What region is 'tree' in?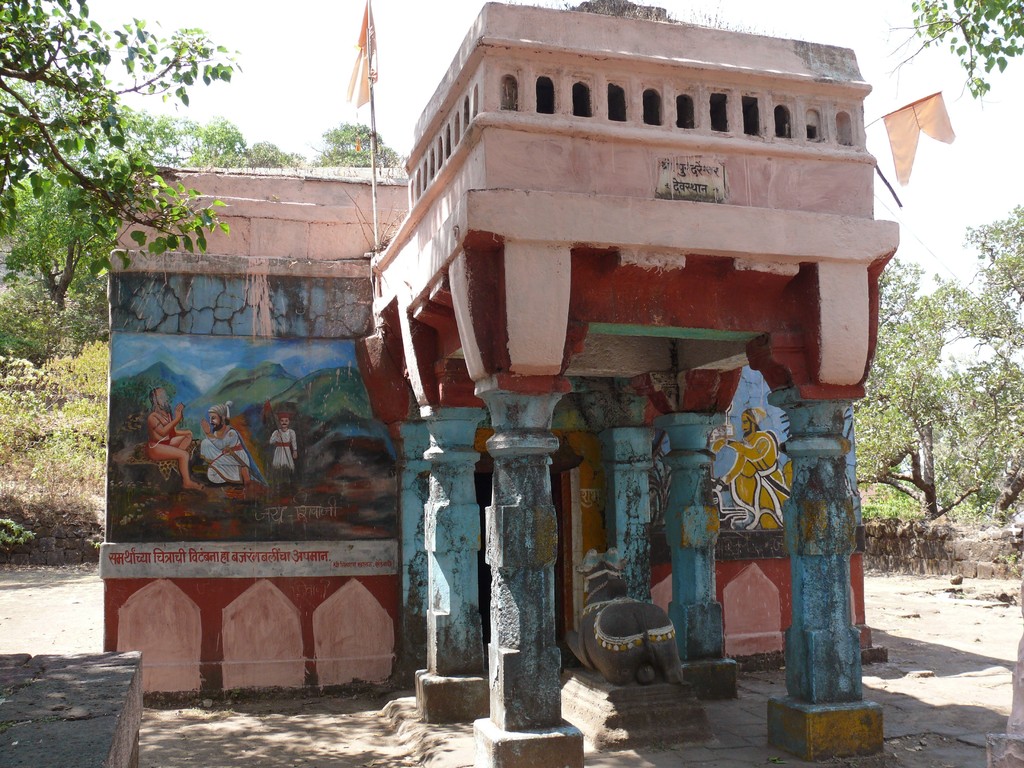
[316, 116, 399, 172].
